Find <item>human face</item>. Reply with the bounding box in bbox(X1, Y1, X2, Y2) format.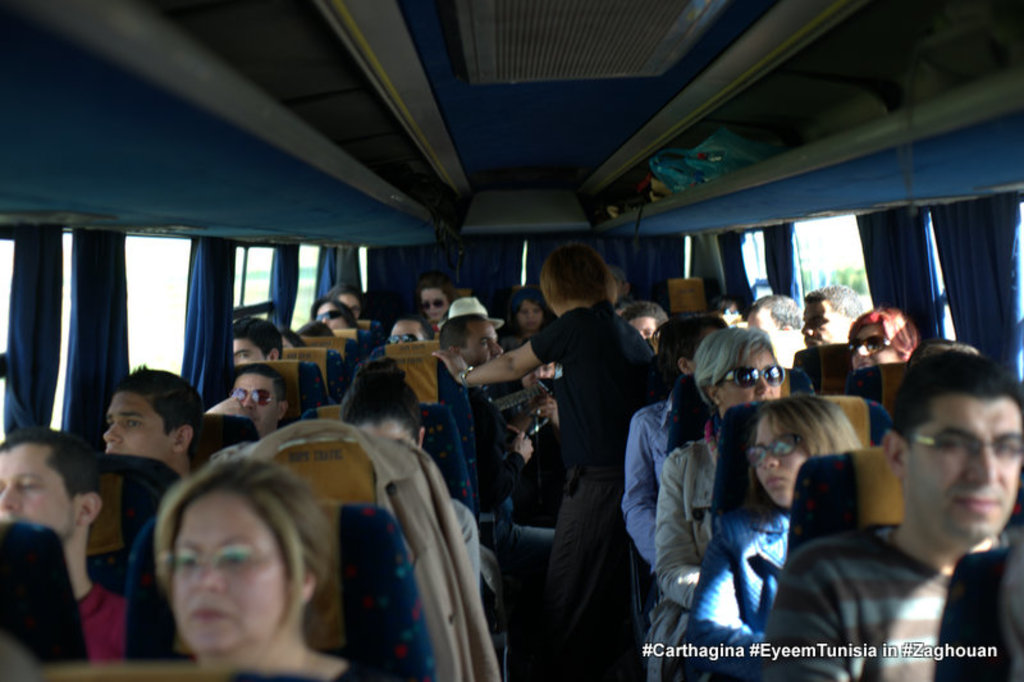
bbox(465, 321, 499, 371).
